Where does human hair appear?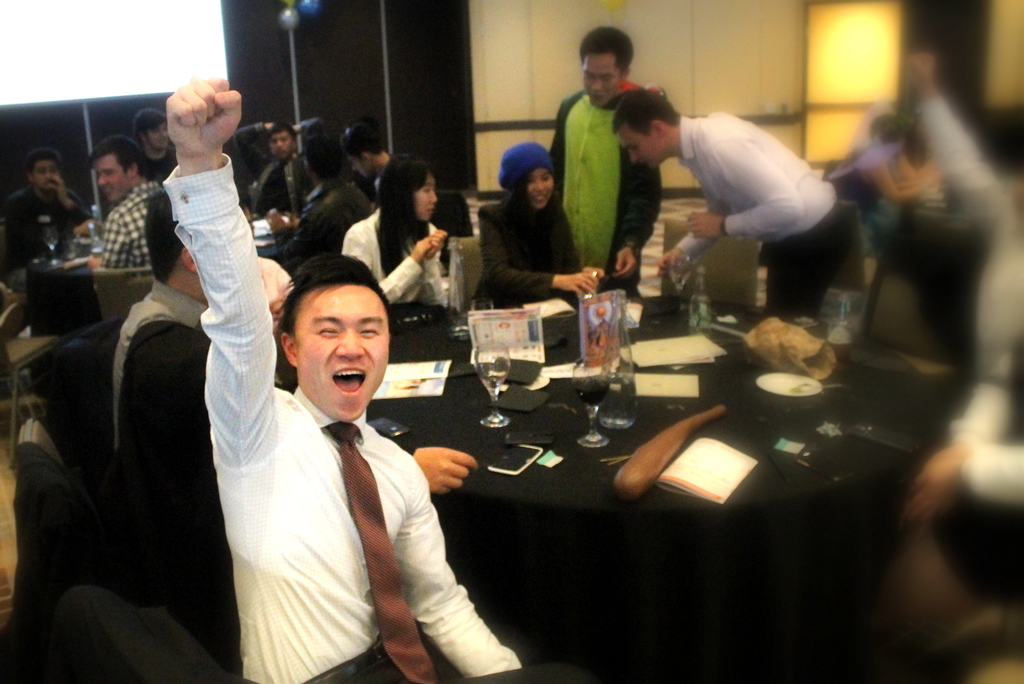
Appears at [x1=304, y1=136, x2=342, y2=180].
